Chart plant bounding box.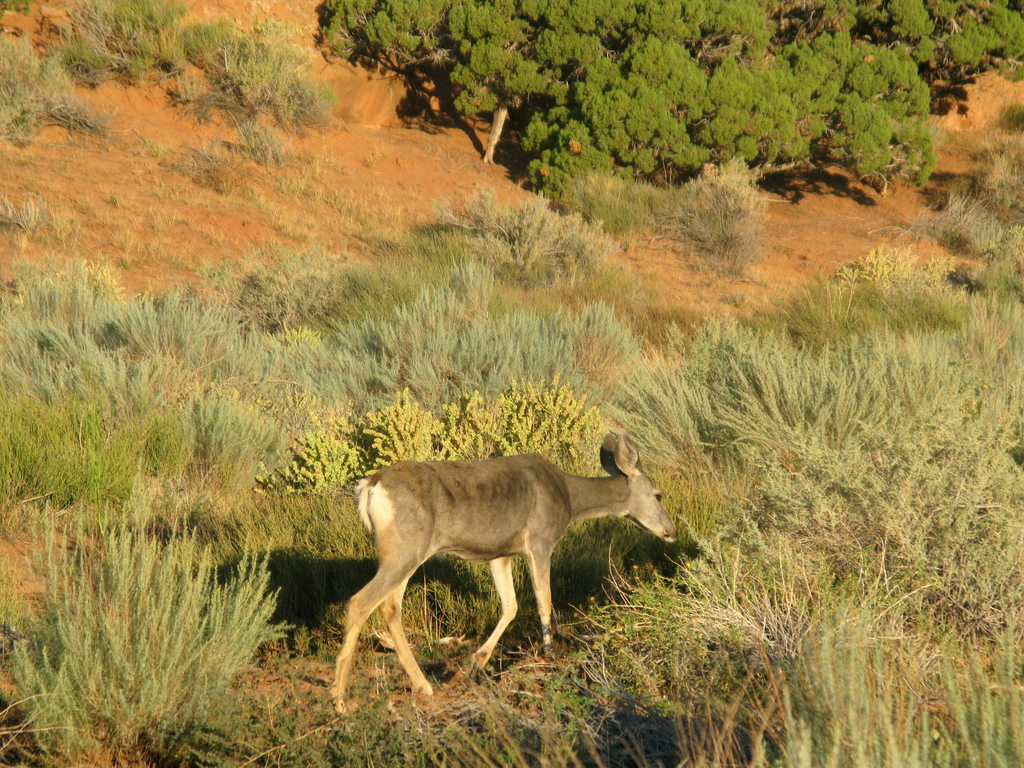
Charted: BBox(348, 168, 395, 221).
